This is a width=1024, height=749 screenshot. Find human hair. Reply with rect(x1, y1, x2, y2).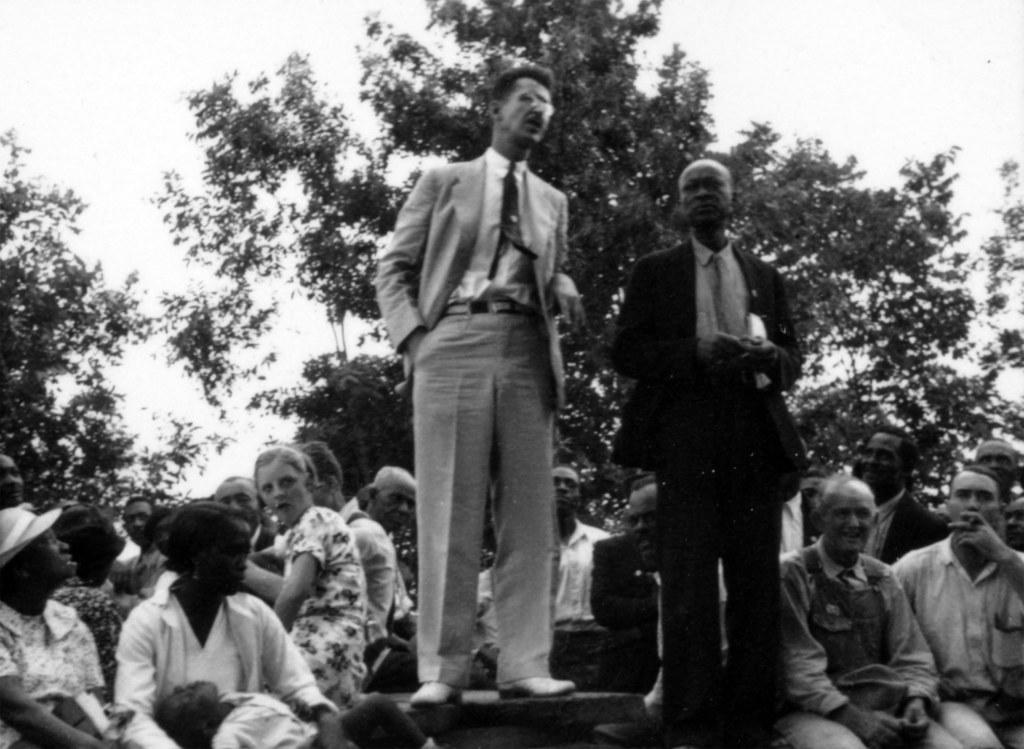
rect(253, 441, 310, 499).
